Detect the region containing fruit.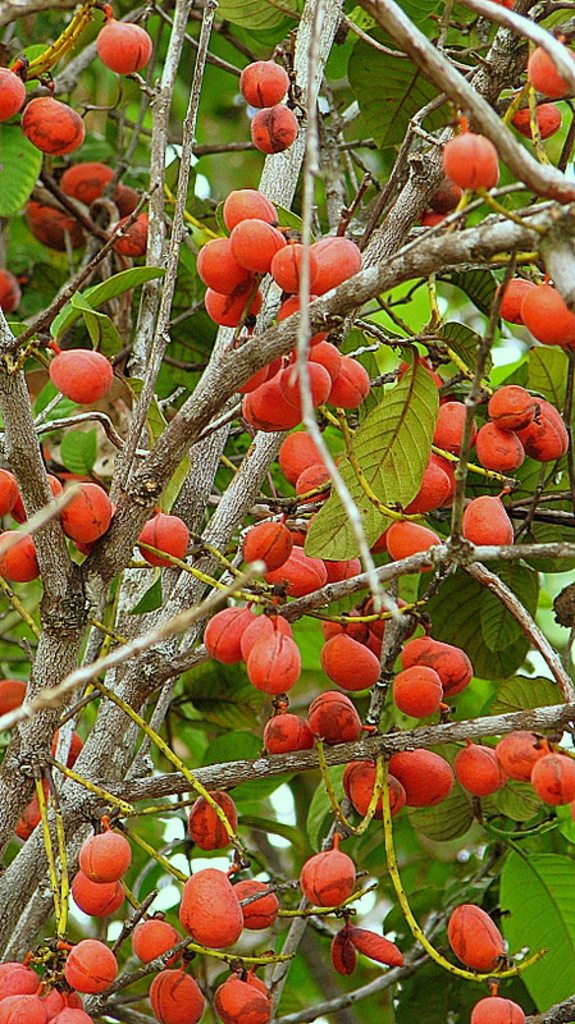
{"left": 49, "top": 347, "right": 117, "bottom": 404}.
